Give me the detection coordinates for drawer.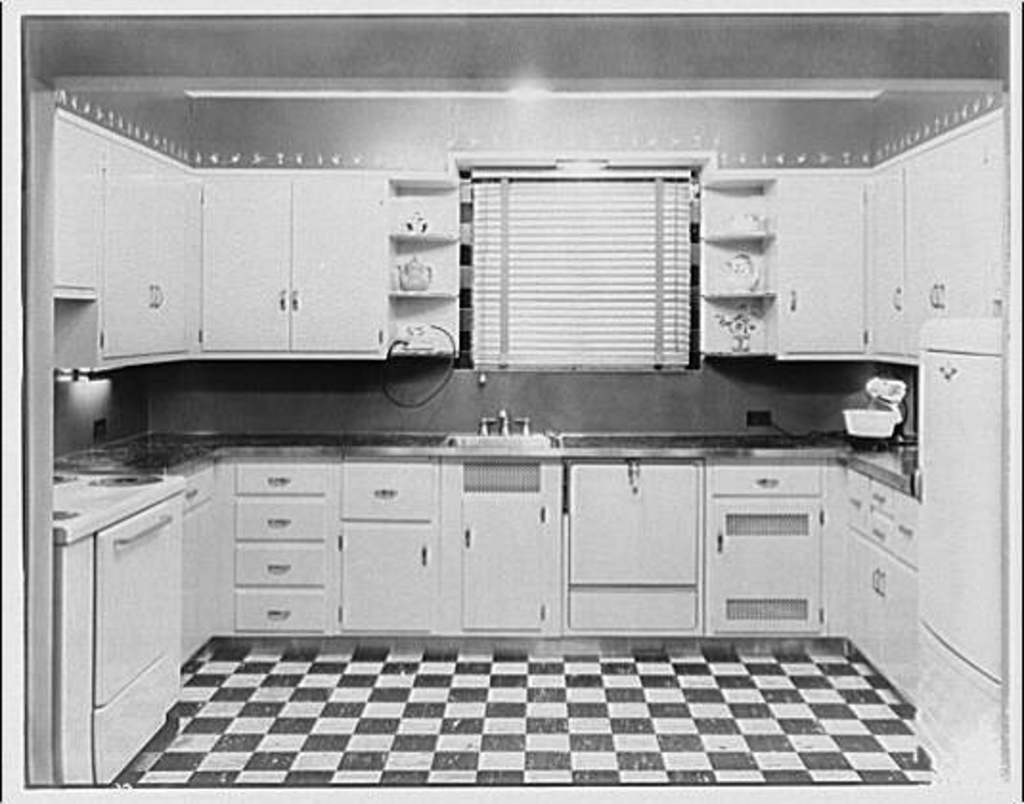
rect(235, 592, 327, 628).
